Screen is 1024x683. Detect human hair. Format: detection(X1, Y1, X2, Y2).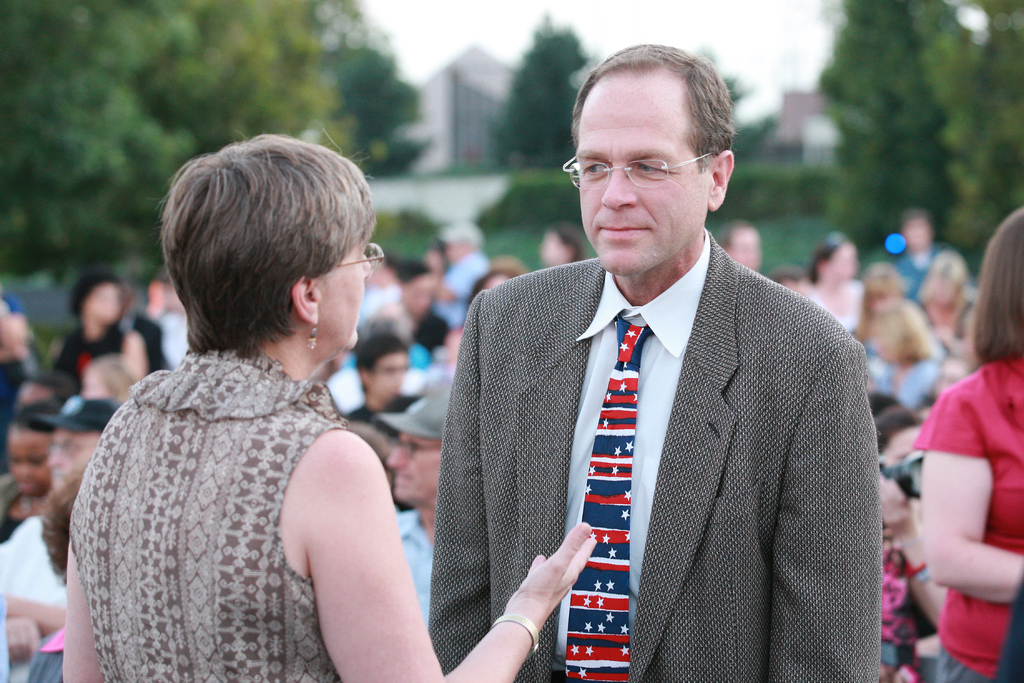
detection(971, 210, 1023, 362).
